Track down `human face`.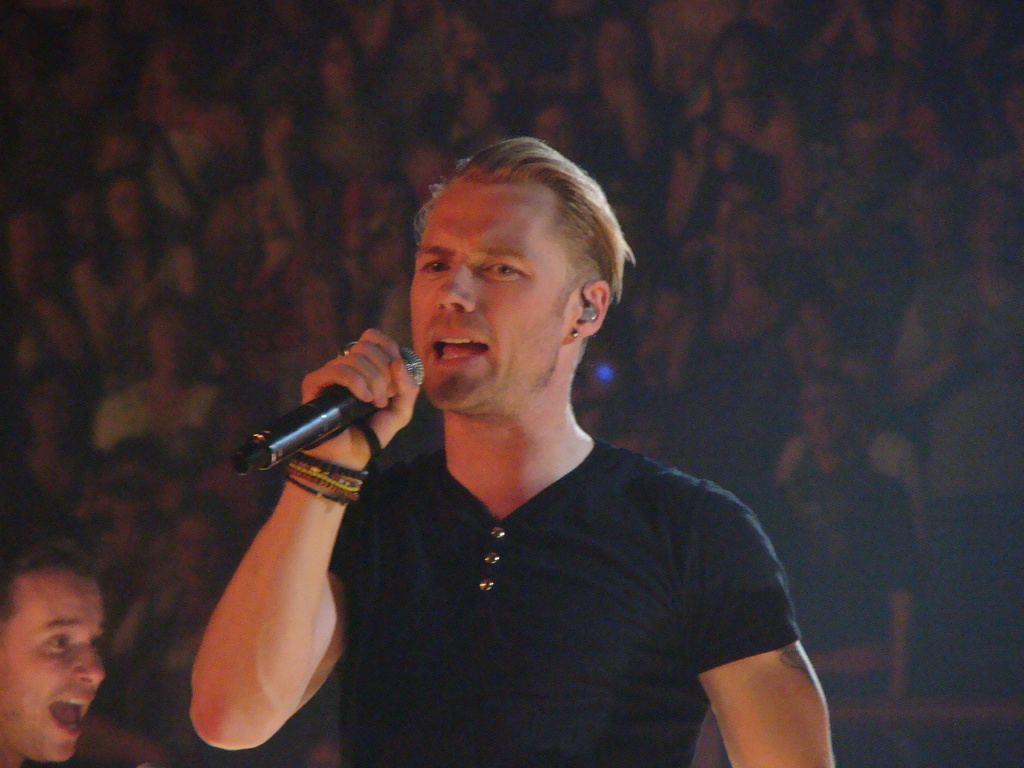
Tracked to (left=406, top=182, right=541, bottom=423).
